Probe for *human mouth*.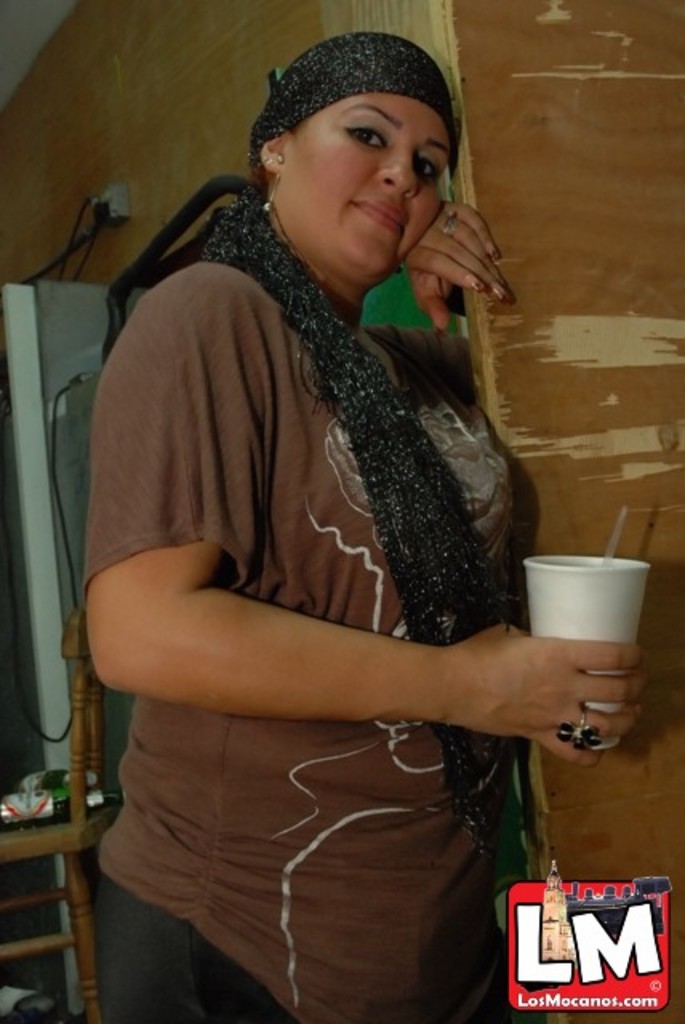
Probe result: box(354, 198, 405, 235).
